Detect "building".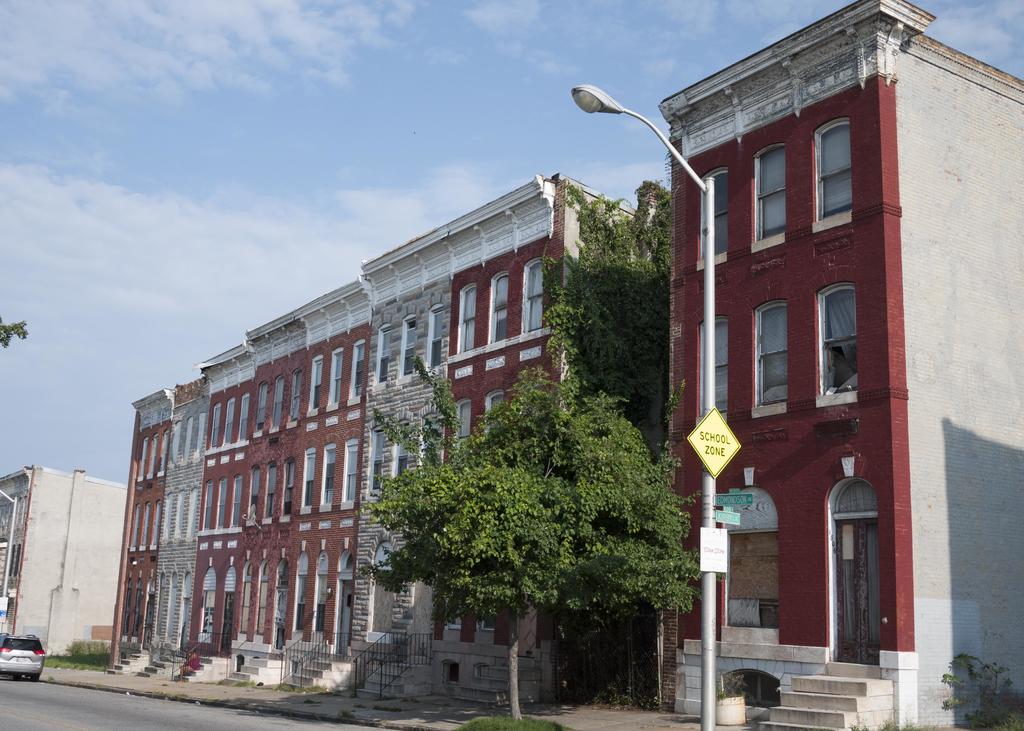
Detected at 659,0,1023,730.
